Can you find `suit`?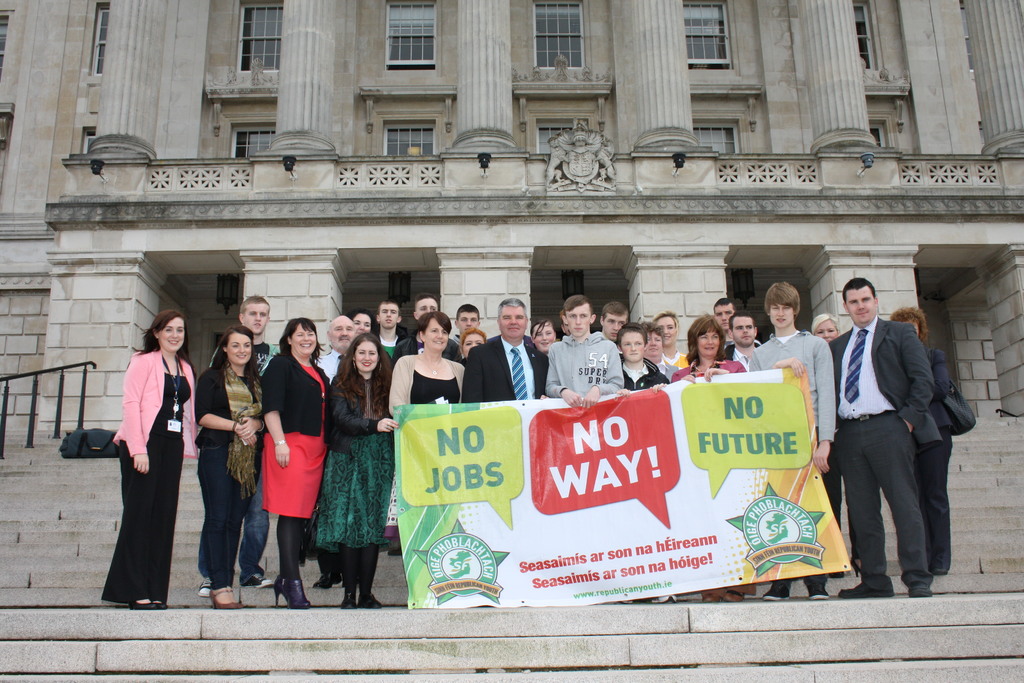
Yes, bounding box: (left=829, top=317, right=948, bottom=588).
